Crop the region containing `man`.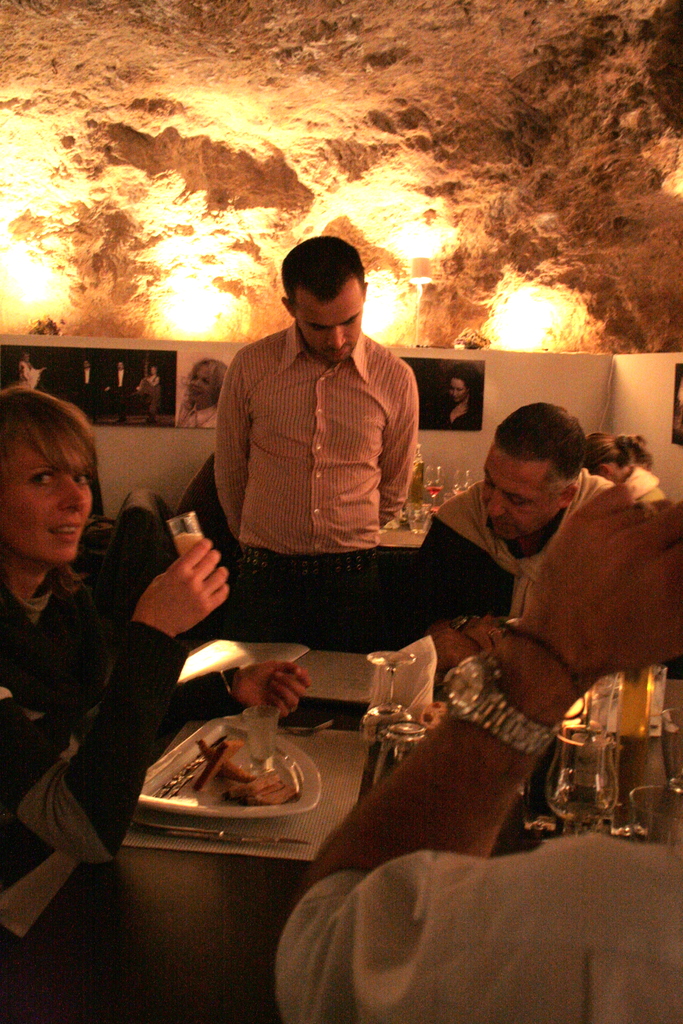
Crop region: [184,239,453,643].
